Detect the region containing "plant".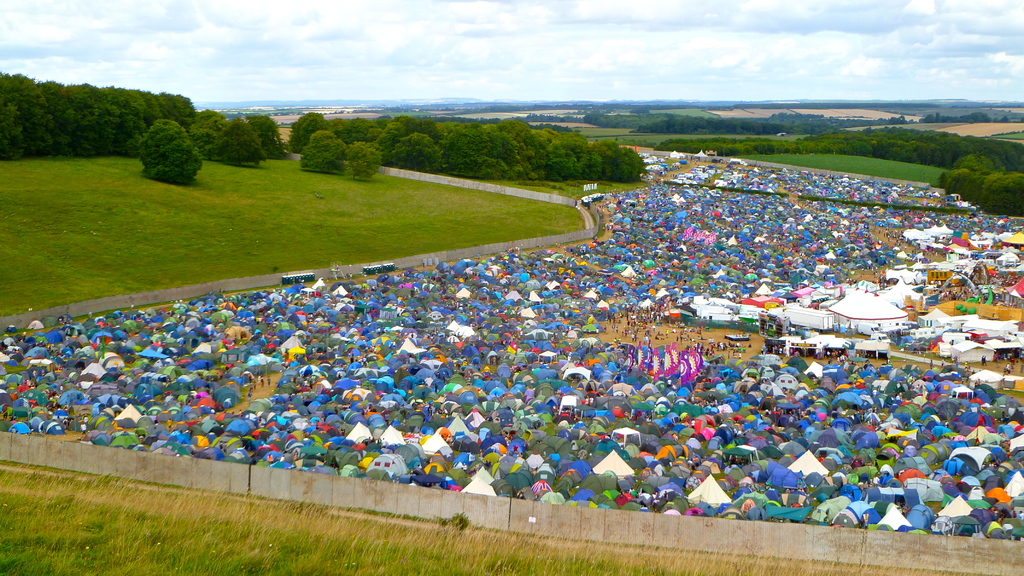
[346,133,378,186].
